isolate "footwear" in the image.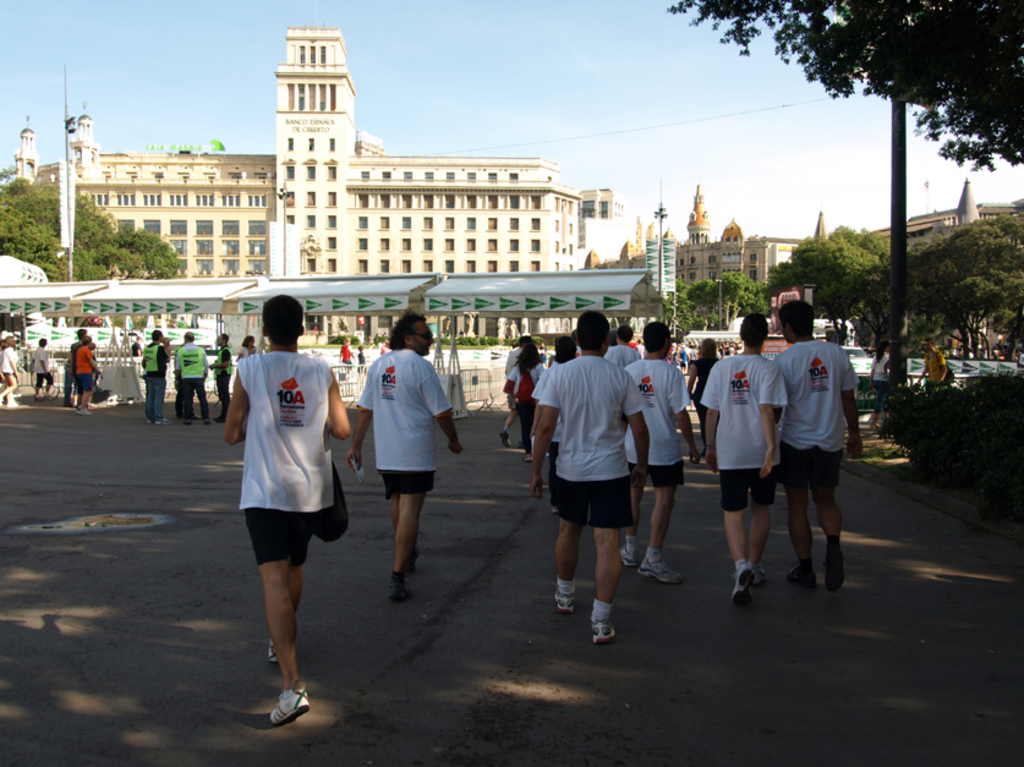
Isolated region: locate(388, 569, 410, 599).
